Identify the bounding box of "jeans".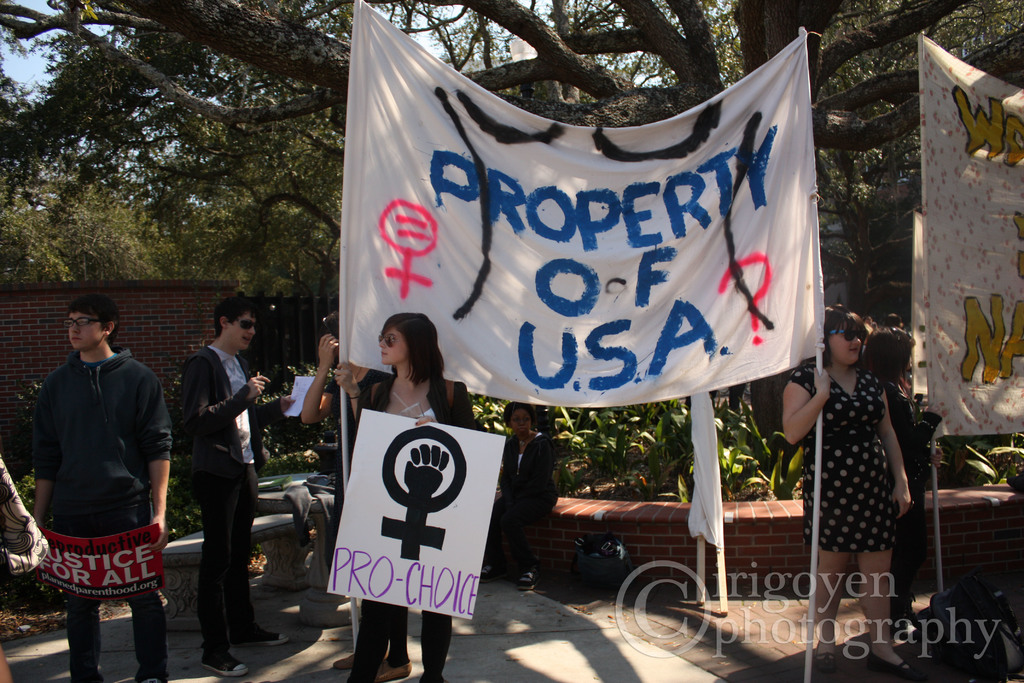
[x1=385, y1=598, x2=408, y2=662].
